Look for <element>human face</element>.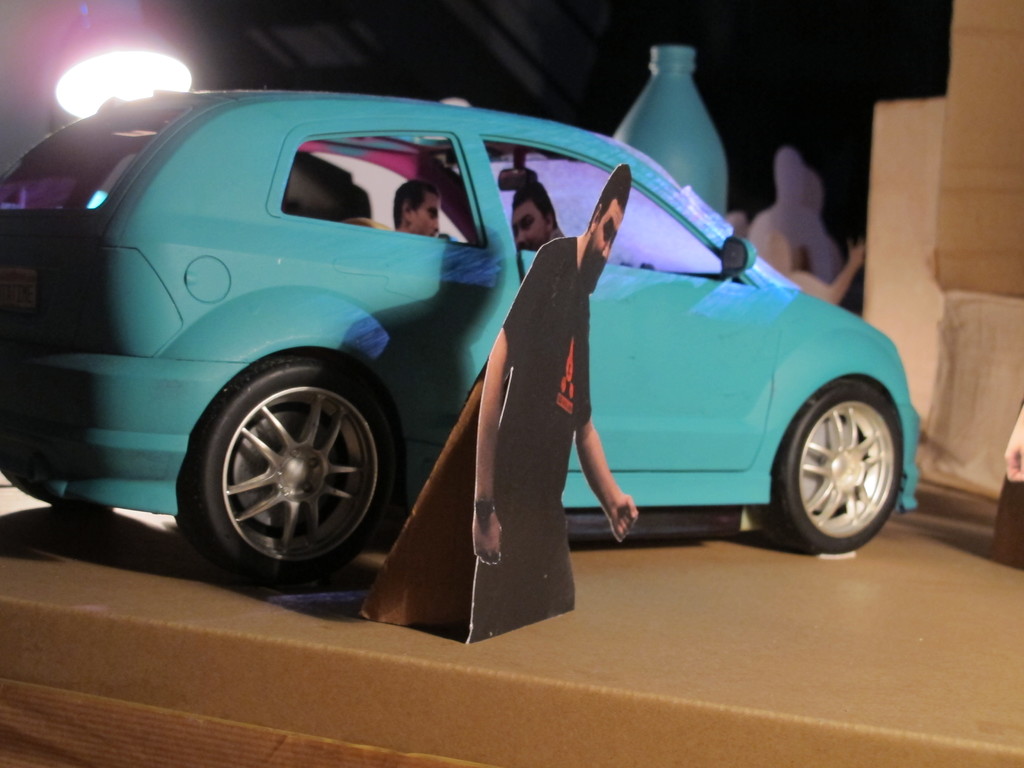
Found: [412,190,437,237].
